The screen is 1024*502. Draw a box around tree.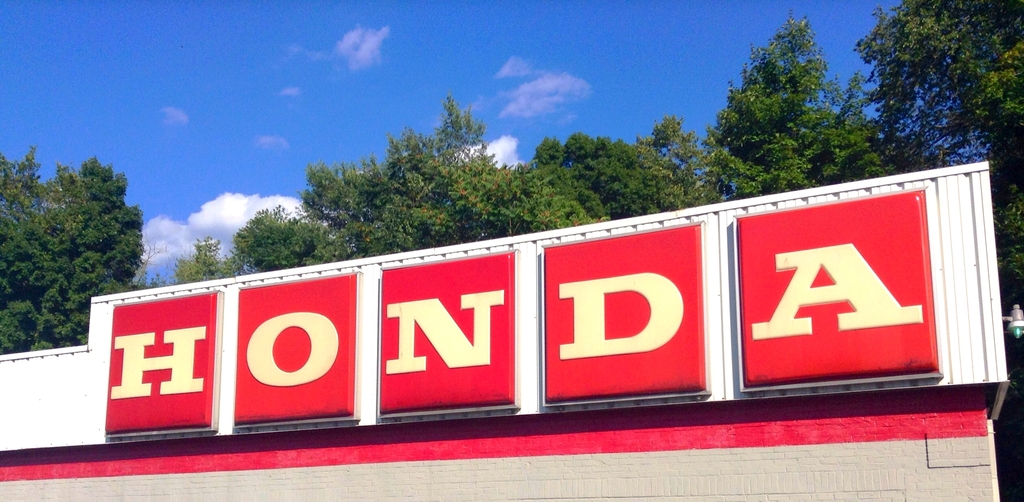
(left=0, top=154, right=73, bottom=223).
